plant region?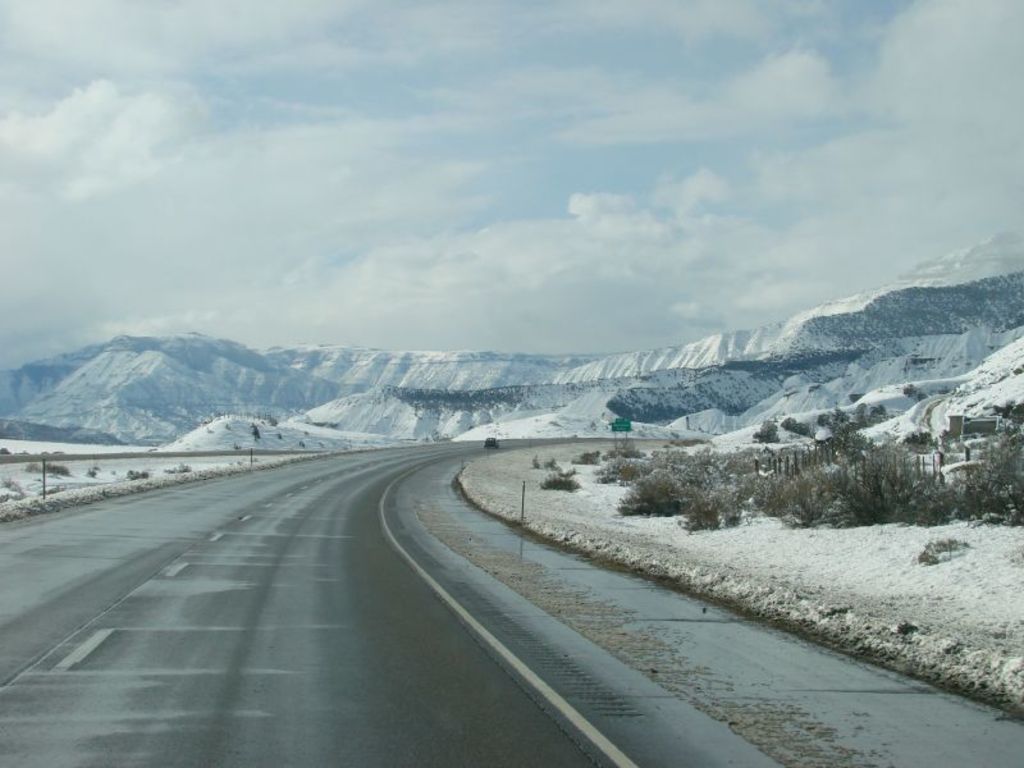
select_region(550, 454, 564, 468)
